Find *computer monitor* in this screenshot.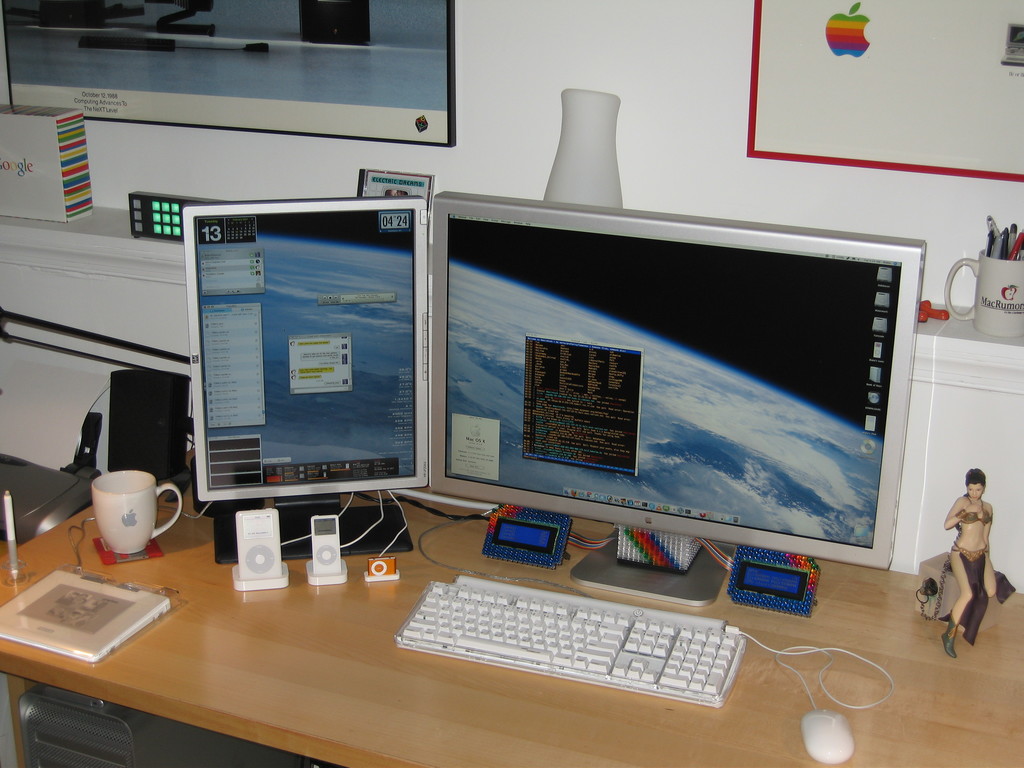
The bounding box for *computer monitor* is [left=173, top=207, right=433, bottom=564].
